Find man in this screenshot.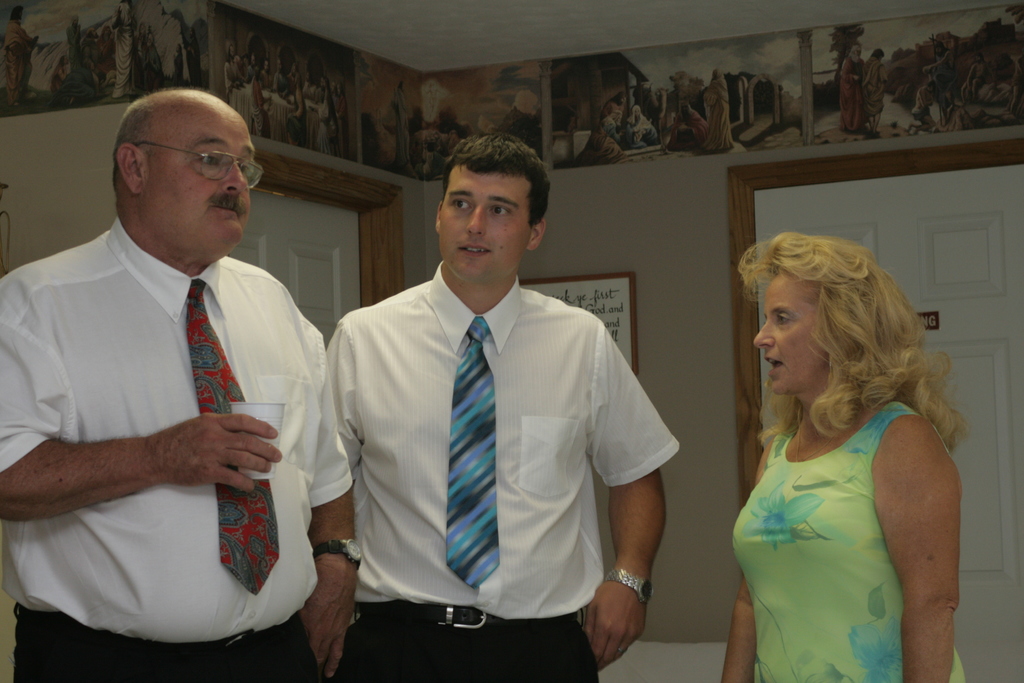
The bounding box for man is box=[51, 55, 67, 92].
